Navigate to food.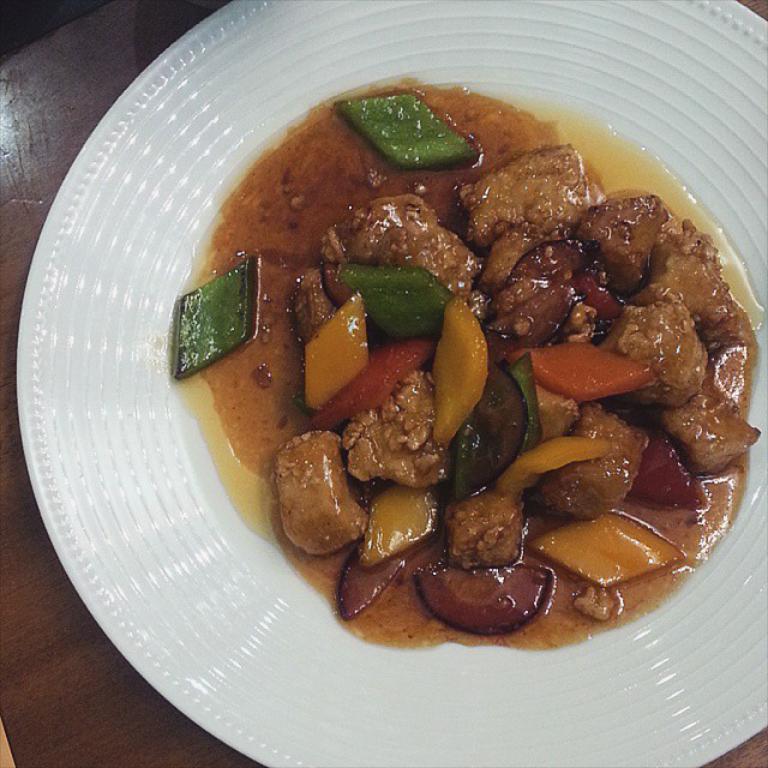
Navigation target: select_region(316, 335, 420, 432).
